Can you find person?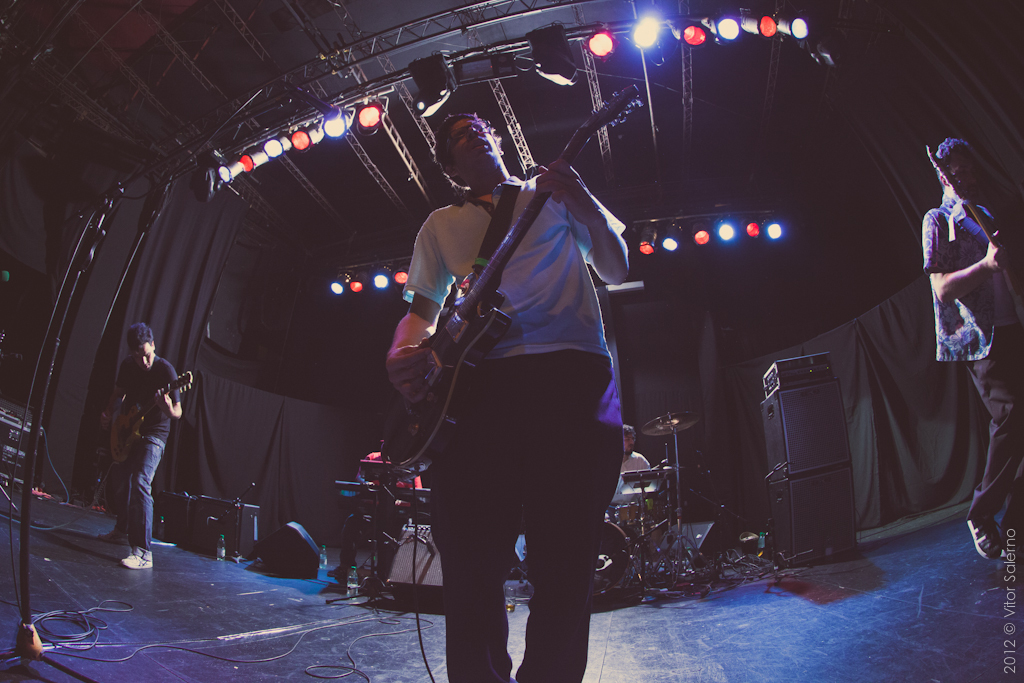
Yes, bounding box: region(613, 423, 653, 514).
